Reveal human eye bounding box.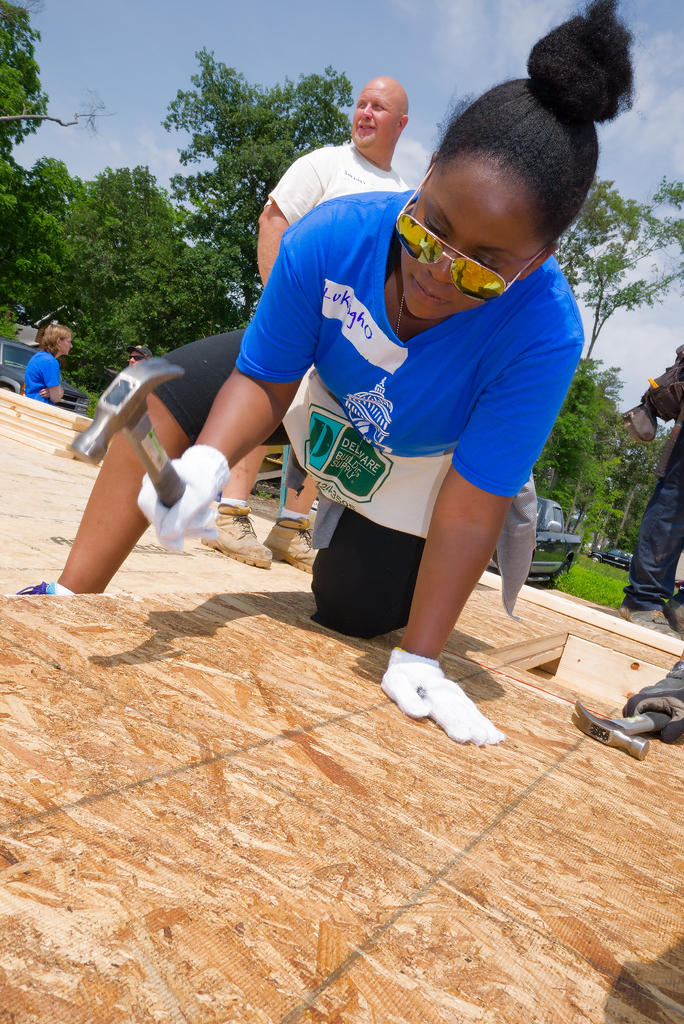
Revealed: region(422, 211, 443, 237).
